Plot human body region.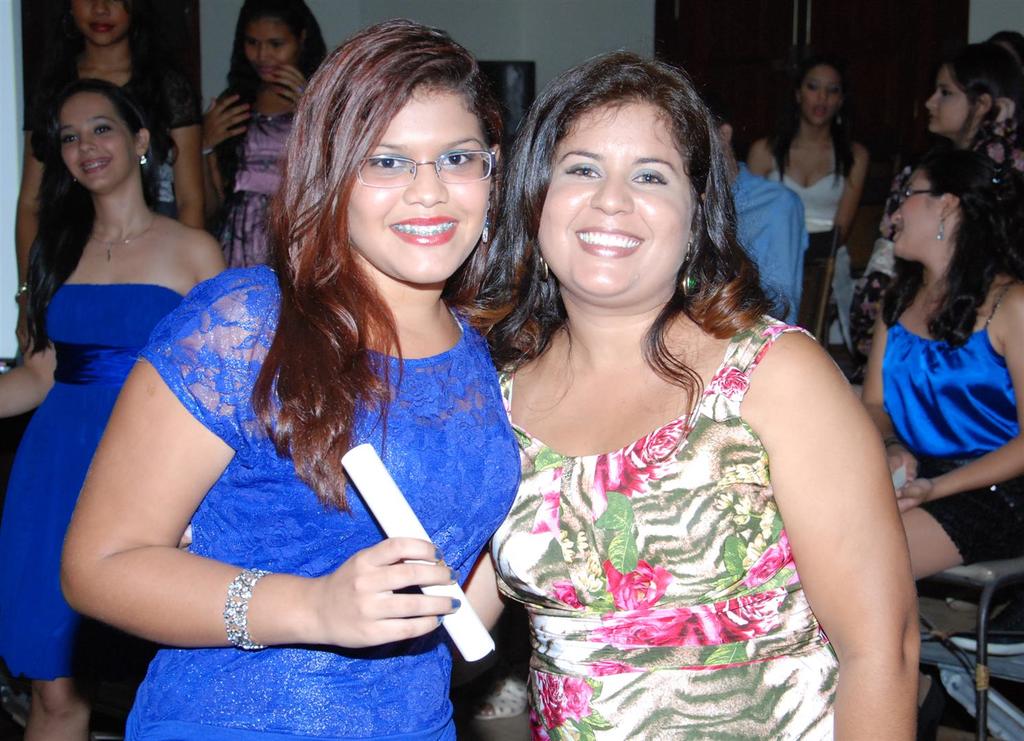
Plotted at 0 71 239 731.
